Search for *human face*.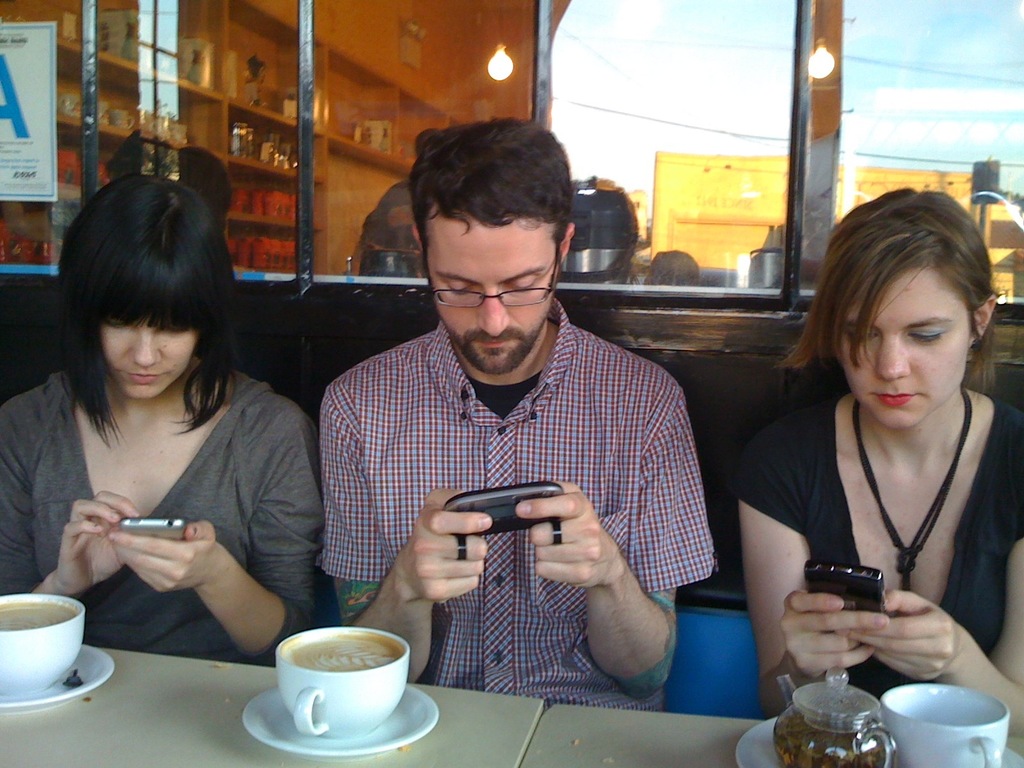
Found at detection(835, 275, 968, 426).
